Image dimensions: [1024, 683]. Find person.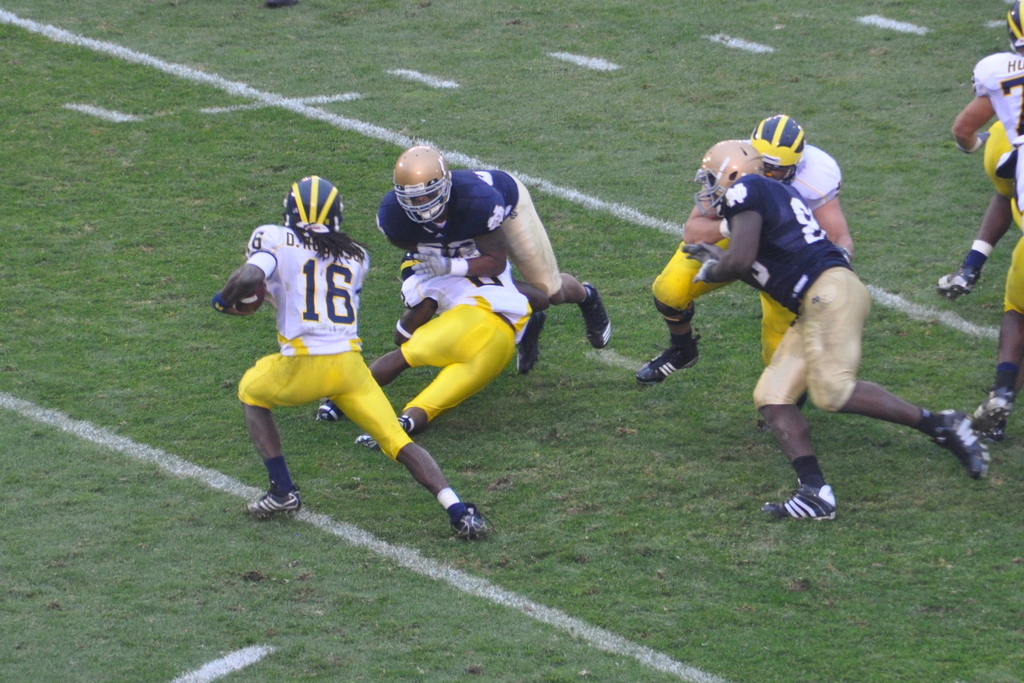
bbox=[300, 263, 533, 460].
